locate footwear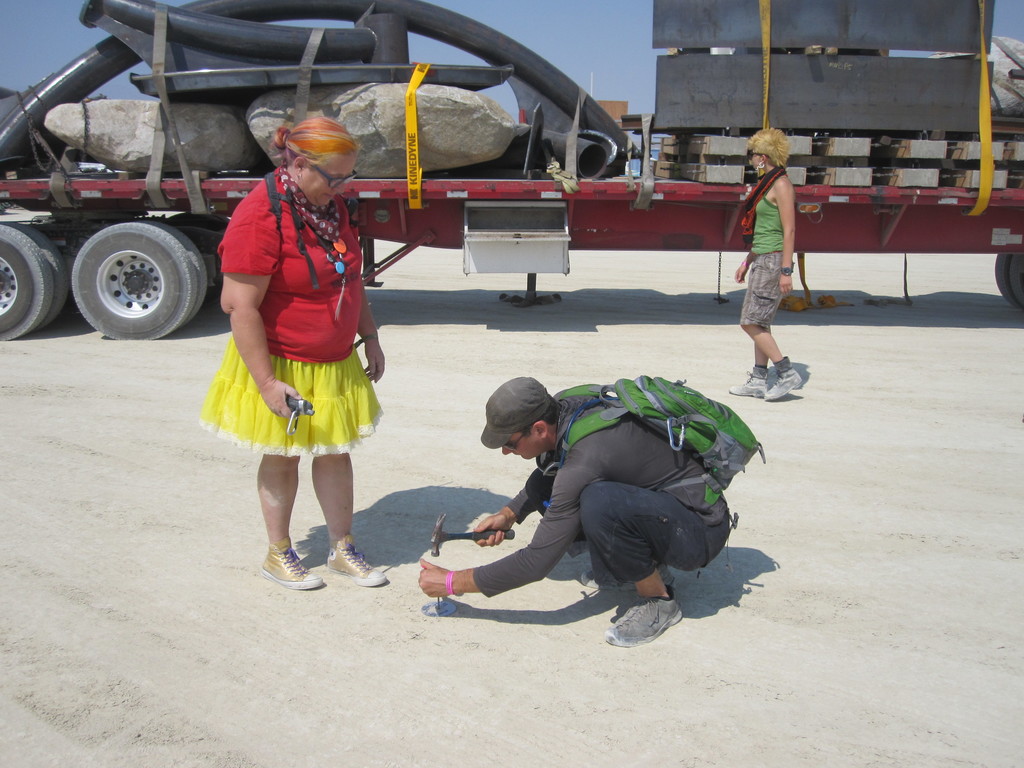
{"x1": 761, "y1": 365, "x2": 804, "y2": 401}
